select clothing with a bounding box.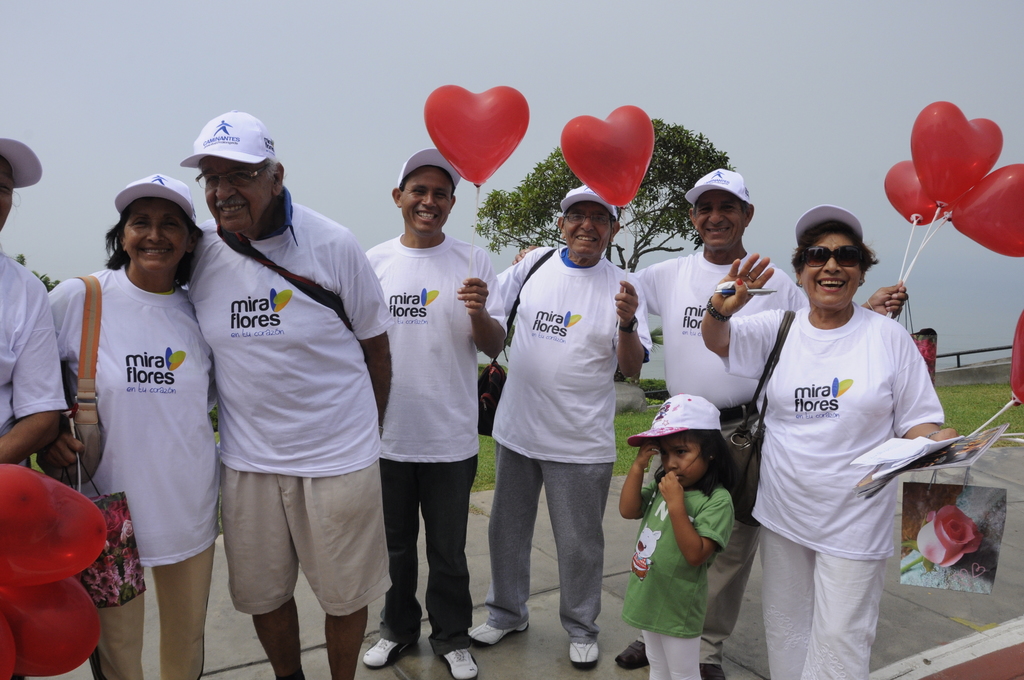
BBox(756, 526, 883, 677).
